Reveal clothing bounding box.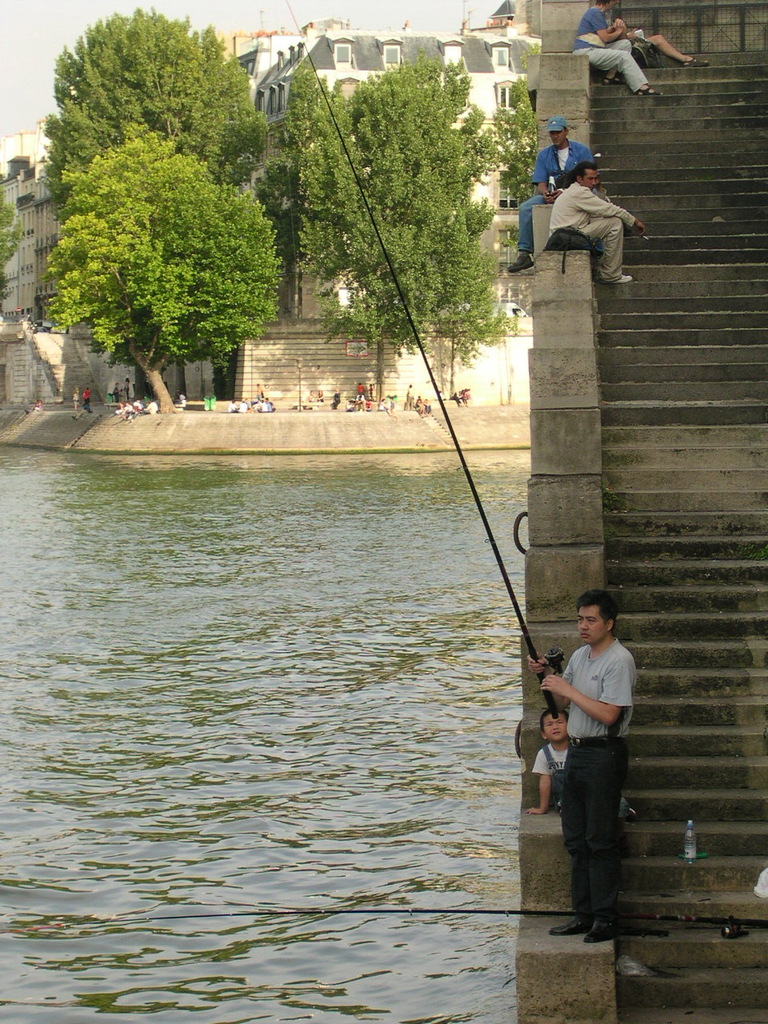
Revealed: <box>518,135,606,251</box>.
